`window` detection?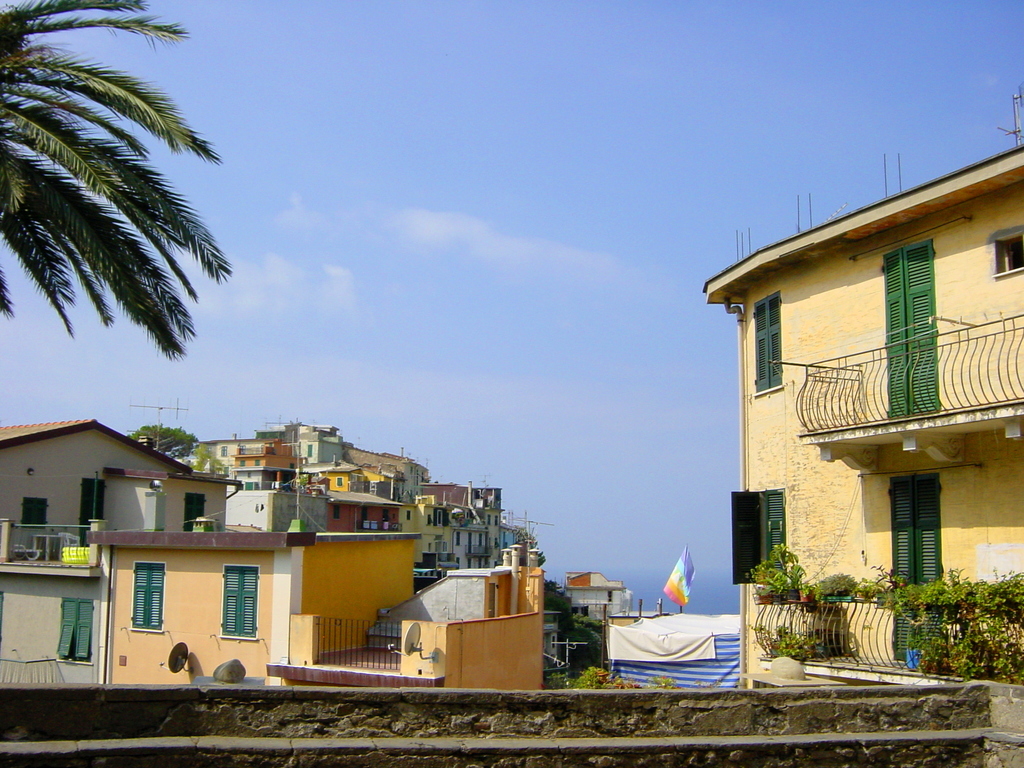
126, 557, 175, 637
